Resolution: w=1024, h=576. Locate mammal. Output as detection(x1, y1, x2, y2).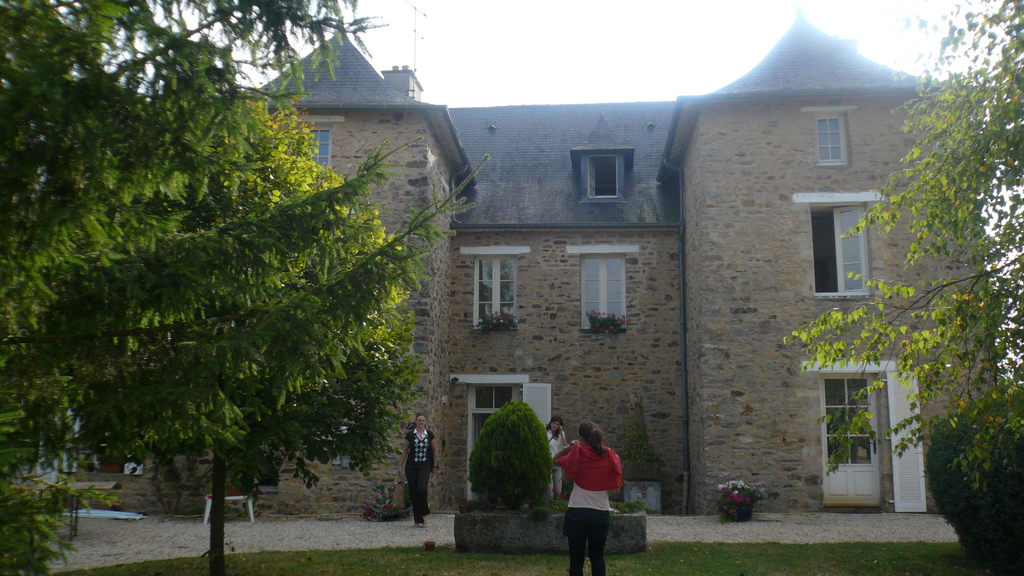
detection(544, 415, 570, 499).
